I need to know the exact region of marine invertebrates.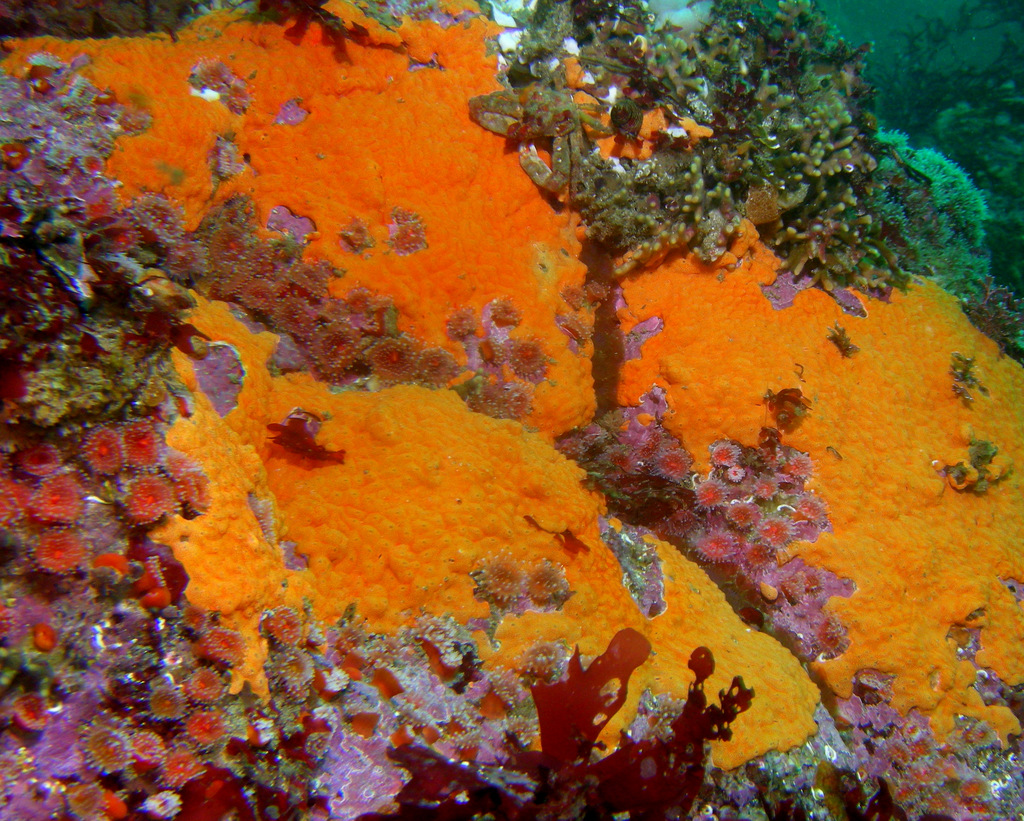
Region: [145,681,195,721].
